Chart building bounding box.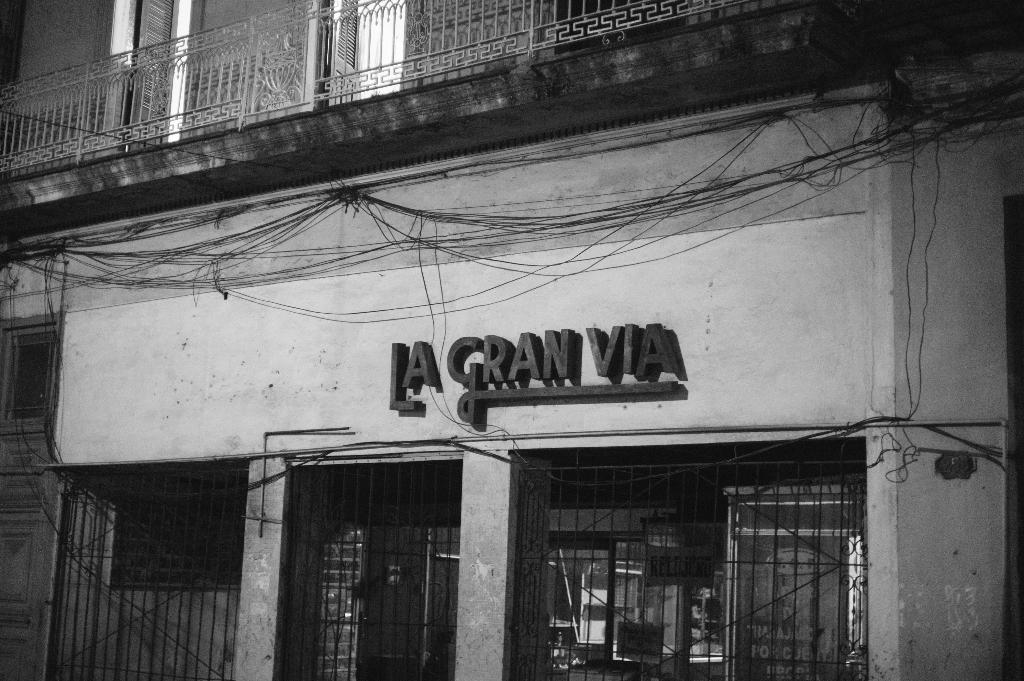
Charted: [left=0, top=0, right=1023, bottom=680].
